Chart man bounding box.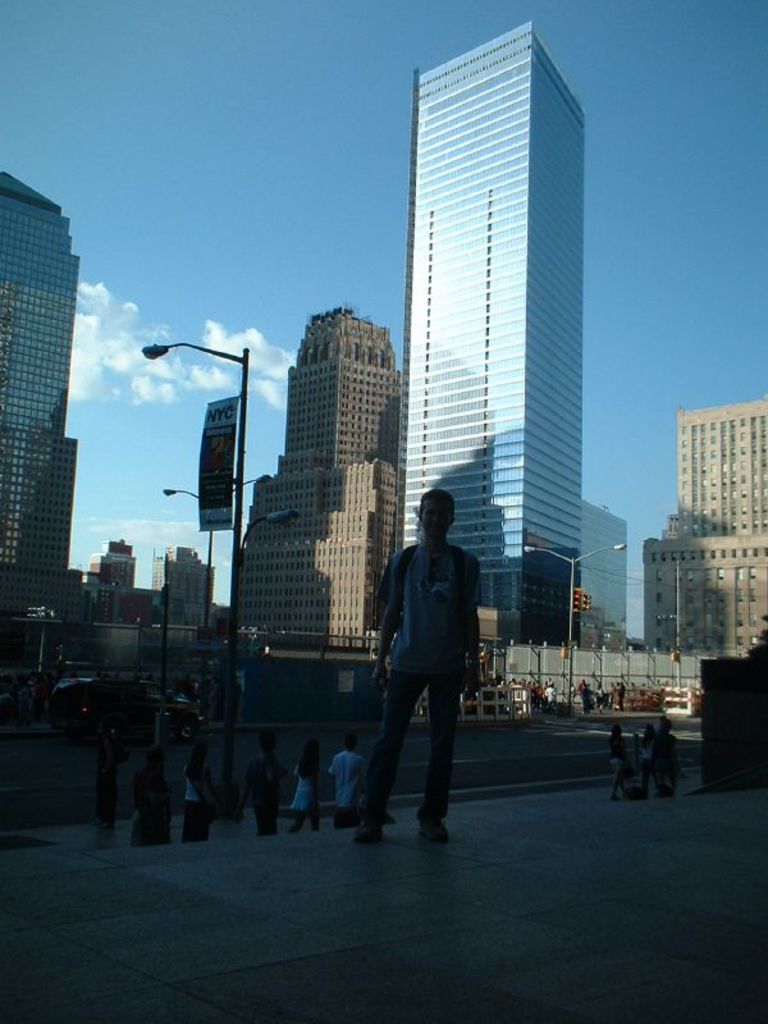
Charted: 356 481 486 837.
